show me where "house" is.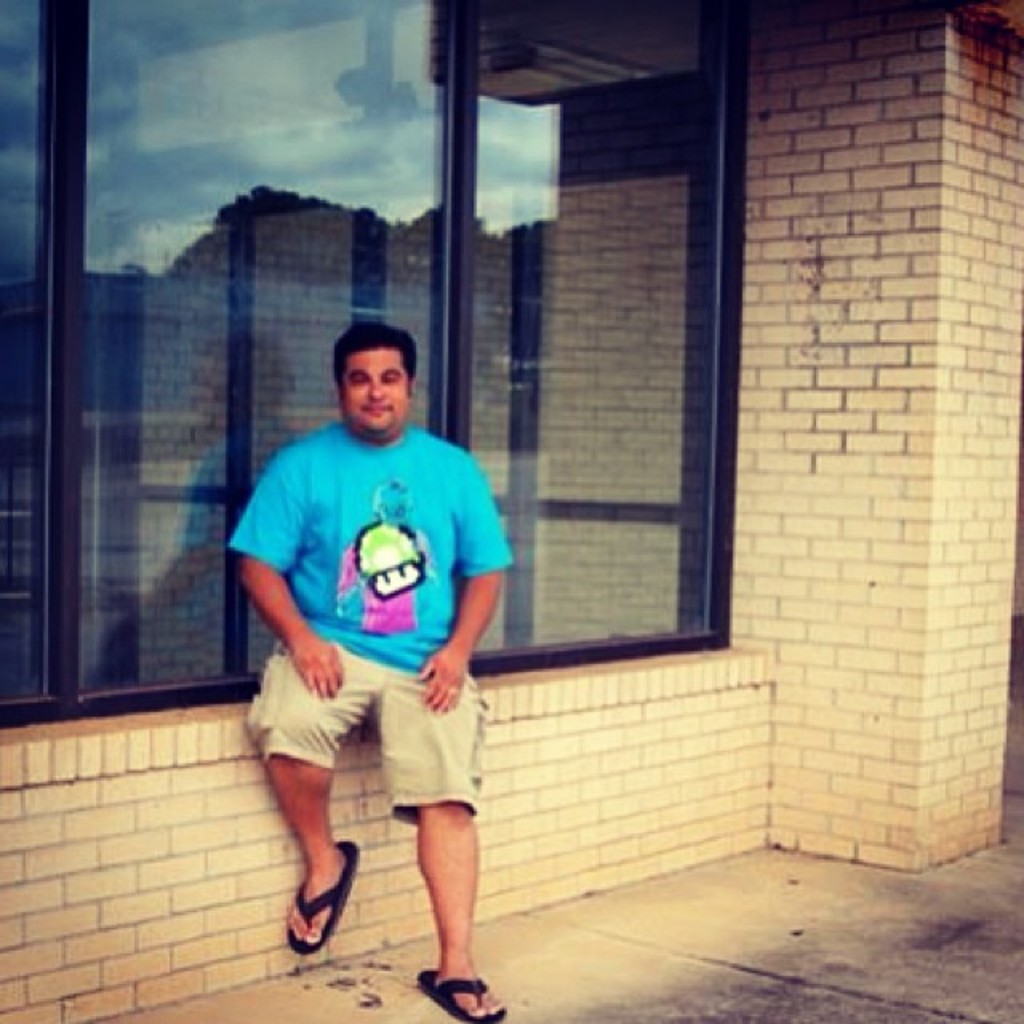
"house" is at region(0, 0, 1022, 1019).
